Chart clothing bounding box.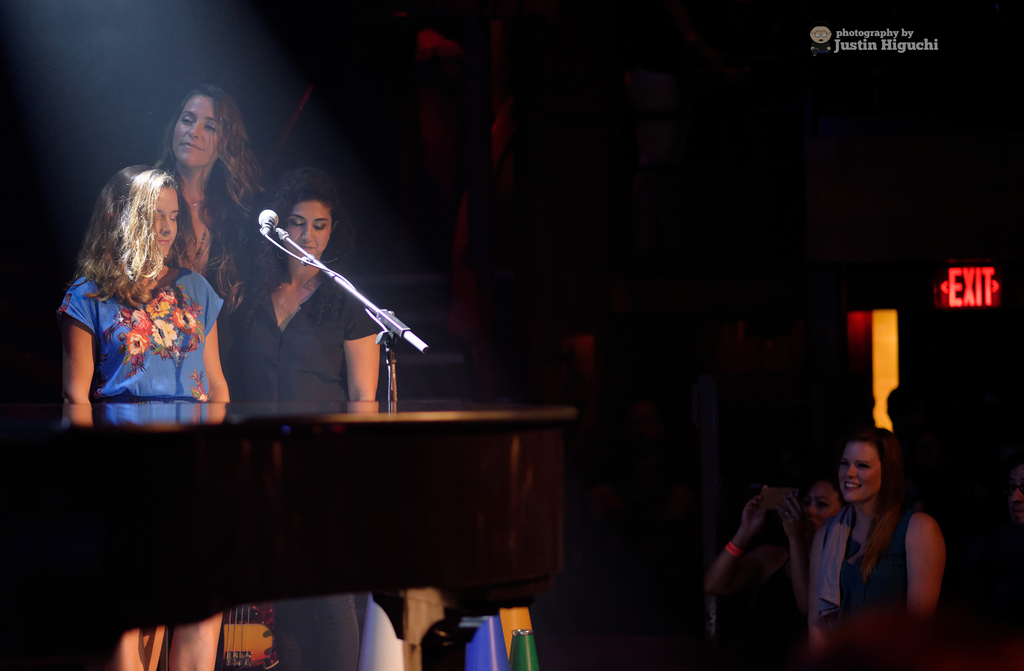
Charted: bbox=[820, 507, 907, 615].
